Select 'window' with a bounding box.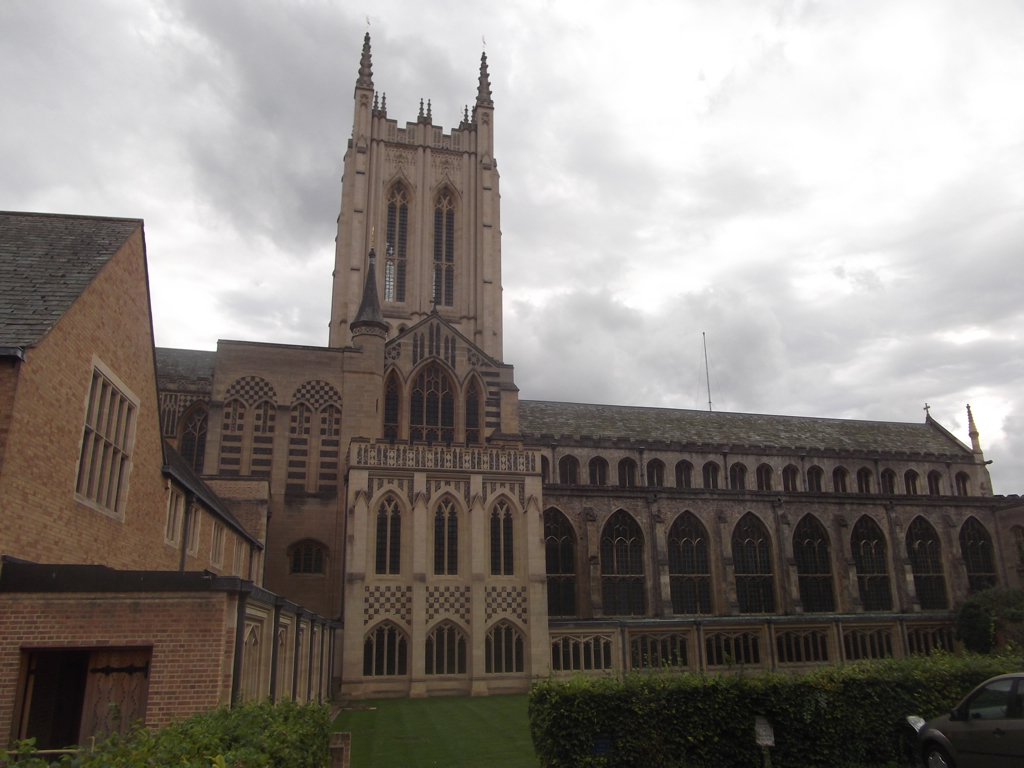
select_region(161, 474, 187, 547).
